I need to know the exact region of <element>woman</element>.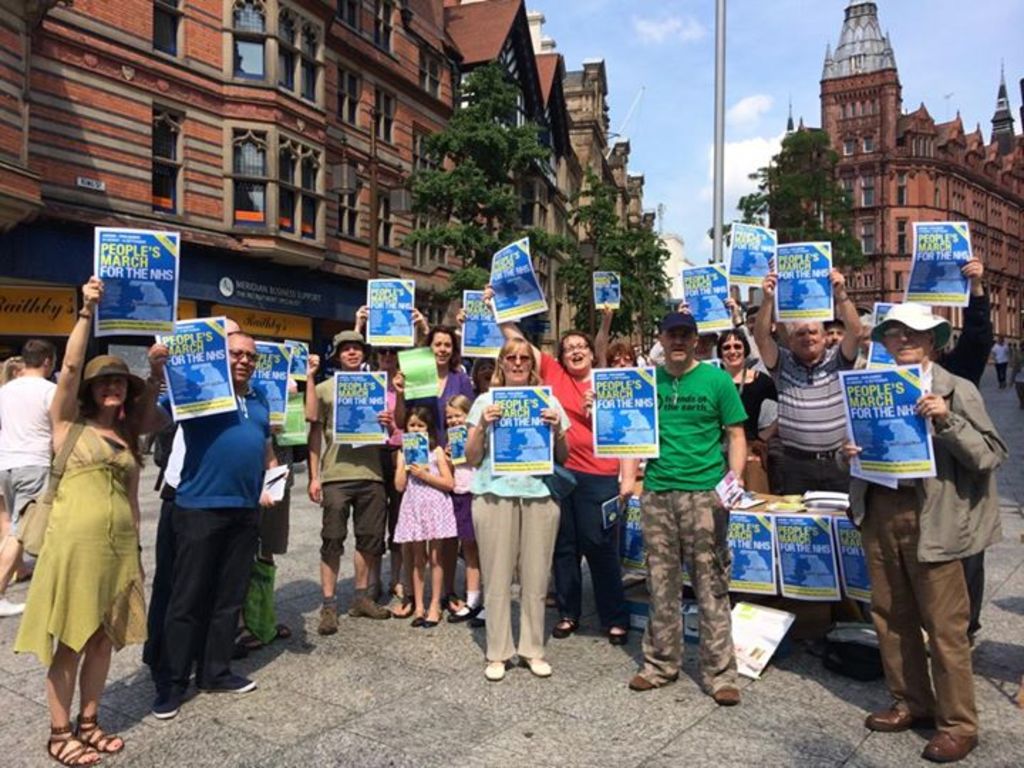
Region: region(462, 337, 582, 681).
